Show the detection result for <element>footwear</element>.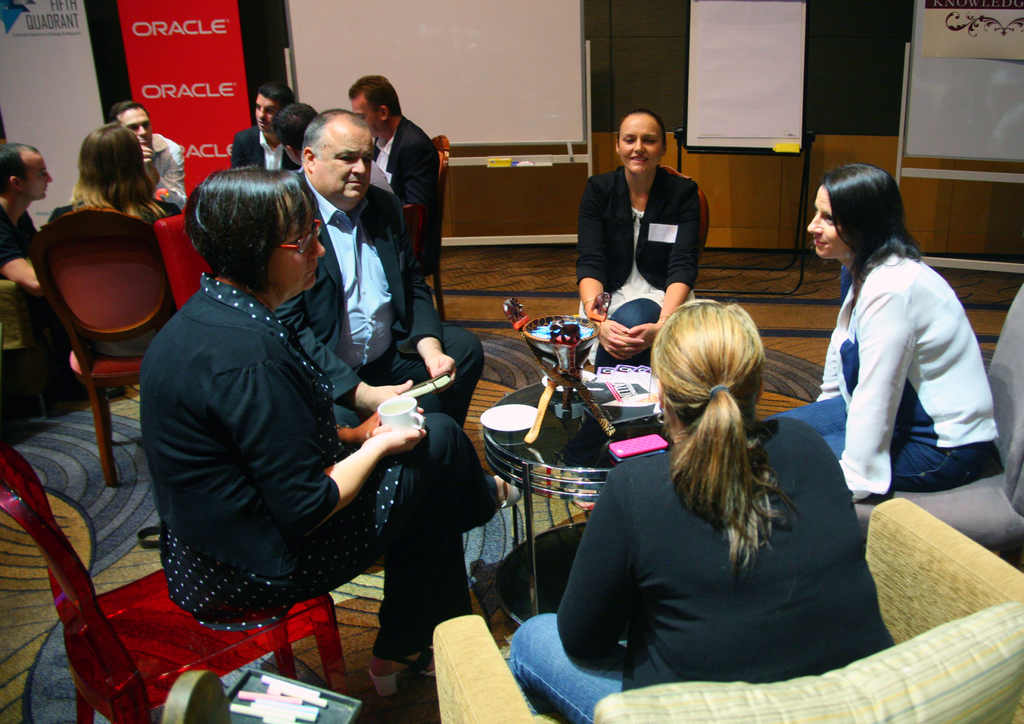
box=[369, 643, 434, 698].
